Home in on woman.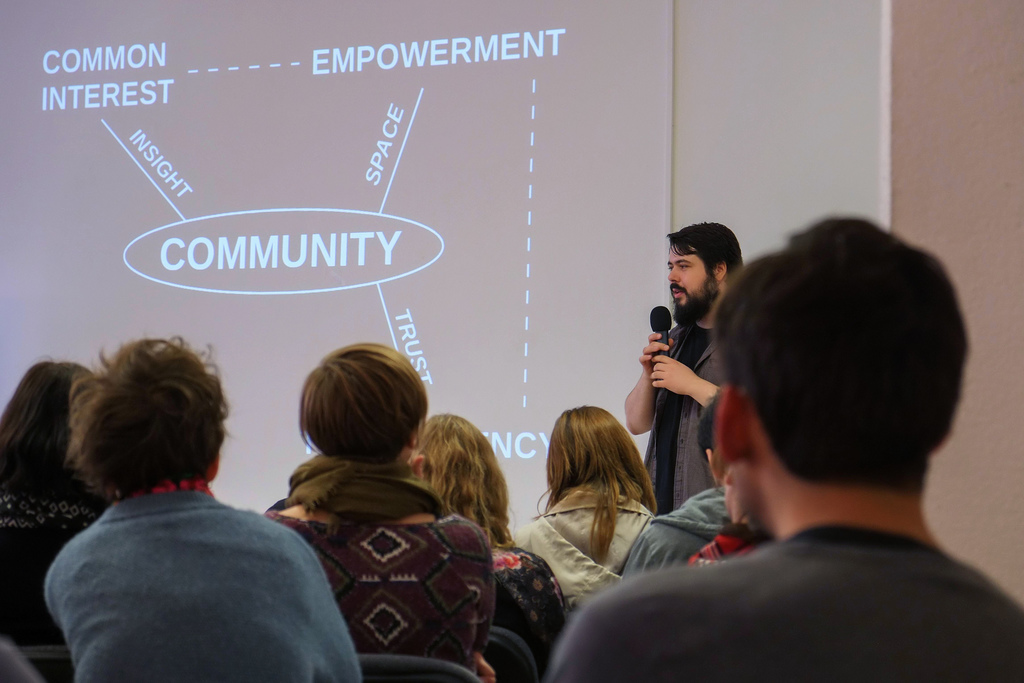
Homed in at detection(243, 335, 500, 666).
